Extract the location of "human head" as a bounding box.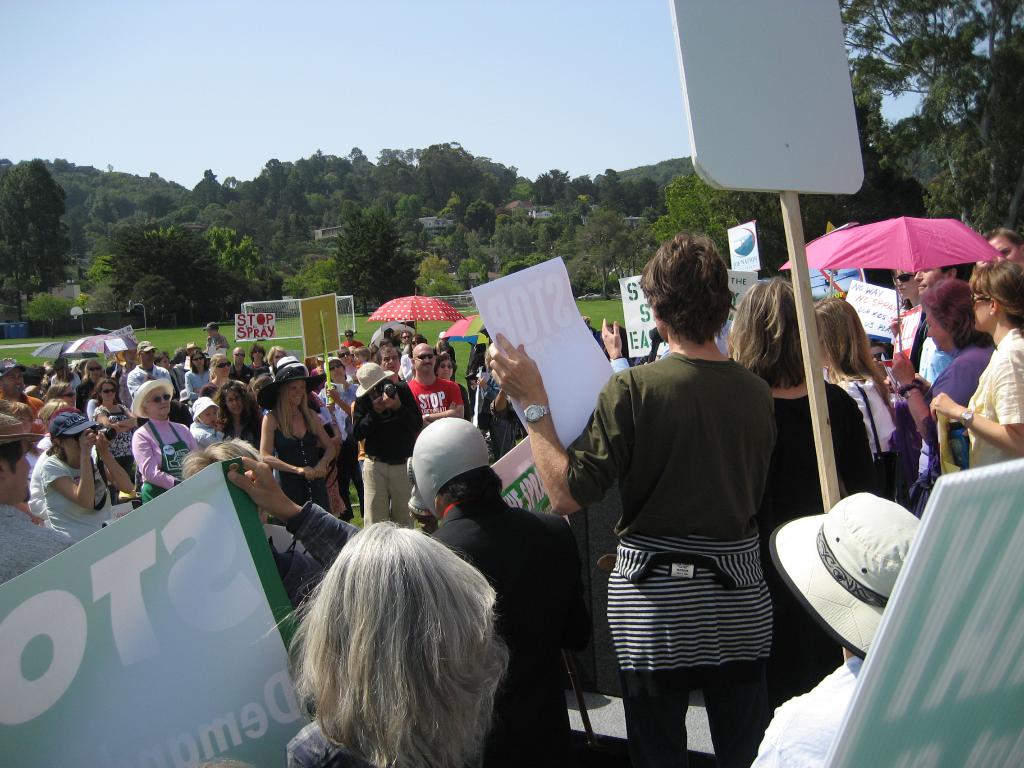
<box>913,264,966,297</box>.
